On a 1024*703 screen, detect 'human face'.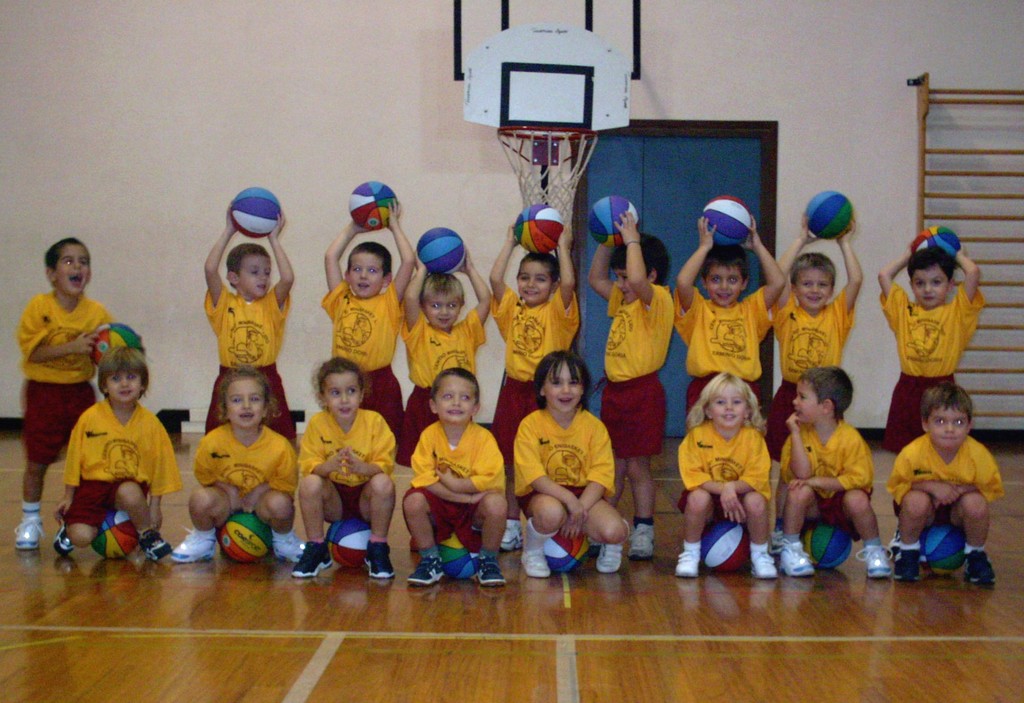
box(793, 381, 819, 420).
